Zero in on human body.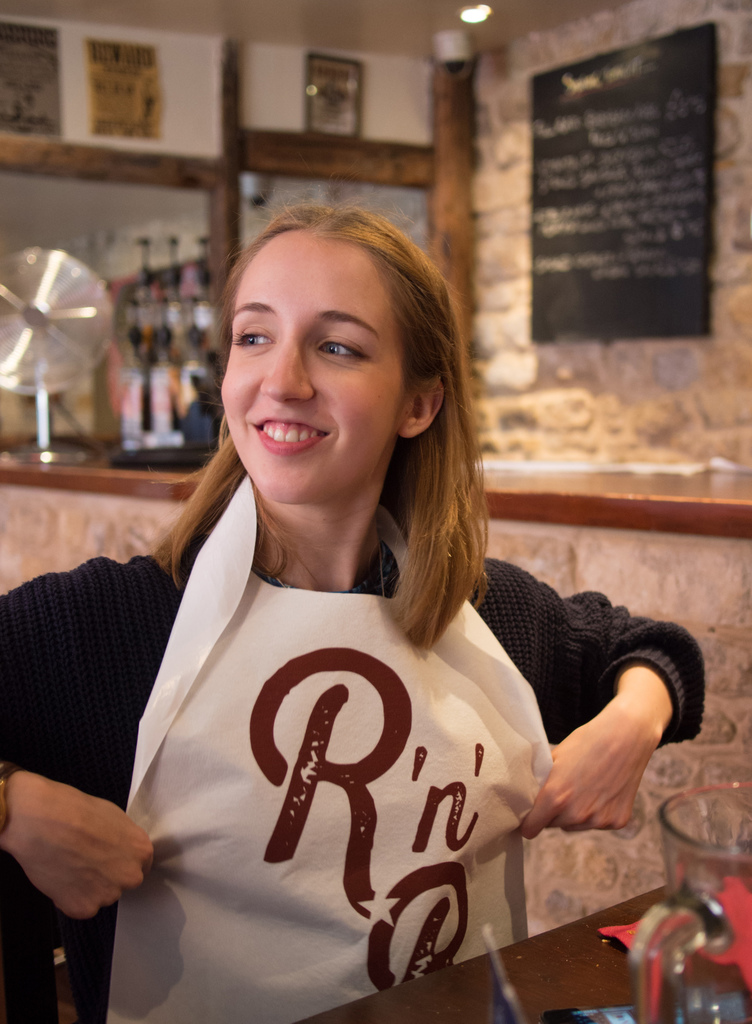
Zeroed in: <bbox>115, 288, 645, 1023</bbox>.
